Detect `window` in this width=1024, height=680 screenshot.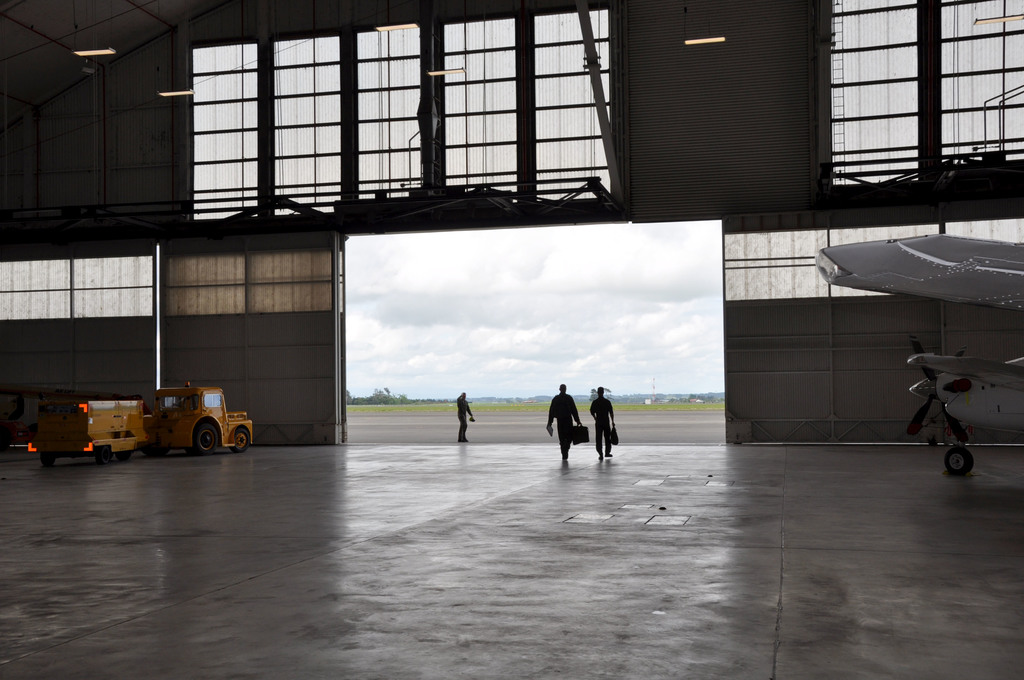
Detection: rect(938, 0, 1023, 174).
